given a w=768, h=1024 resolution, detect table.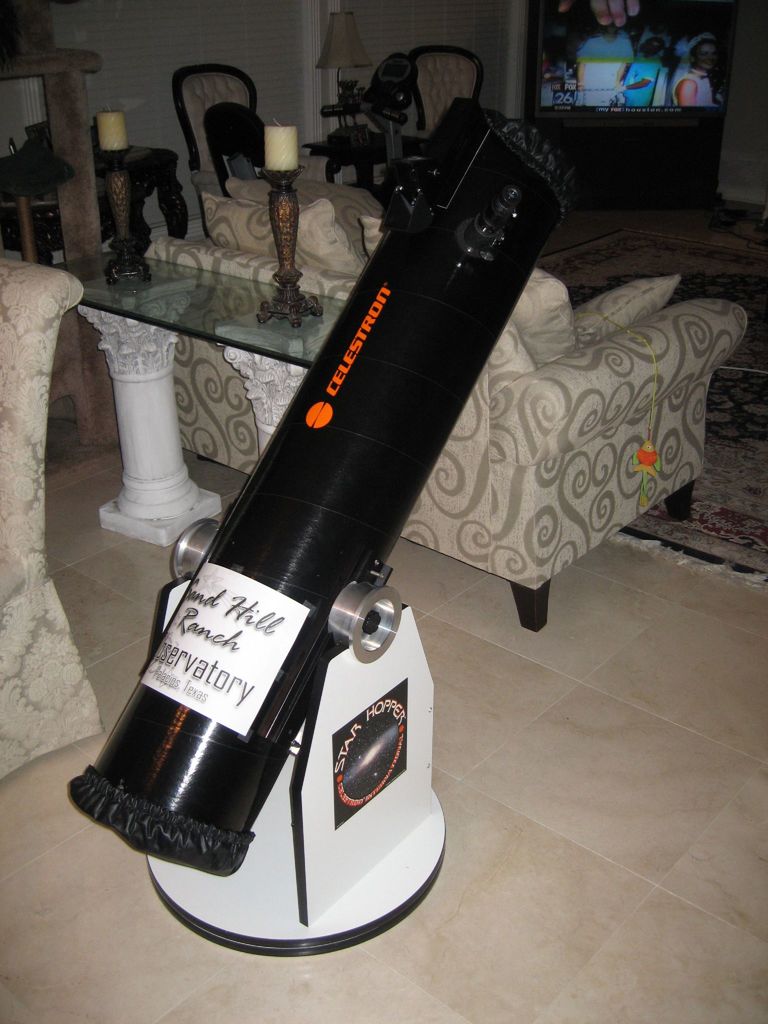
x1=52, y1=244, x2=350, y2=552.
